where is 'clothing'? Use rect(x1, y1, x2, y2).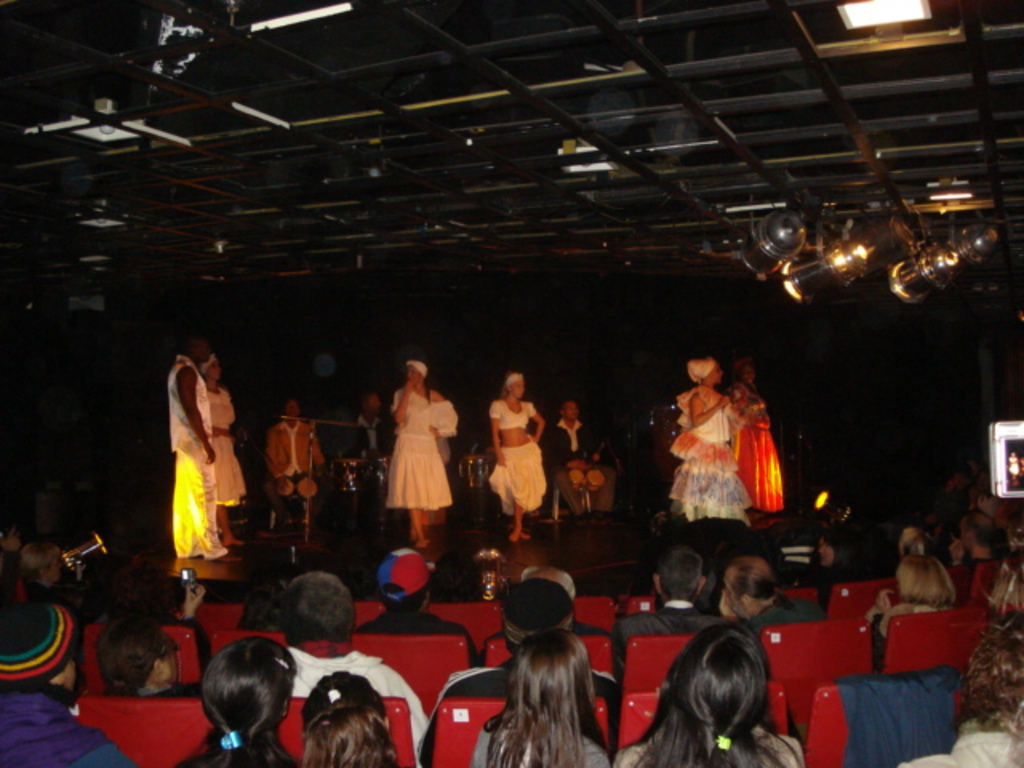
rect(544, 414, 613, 512).
